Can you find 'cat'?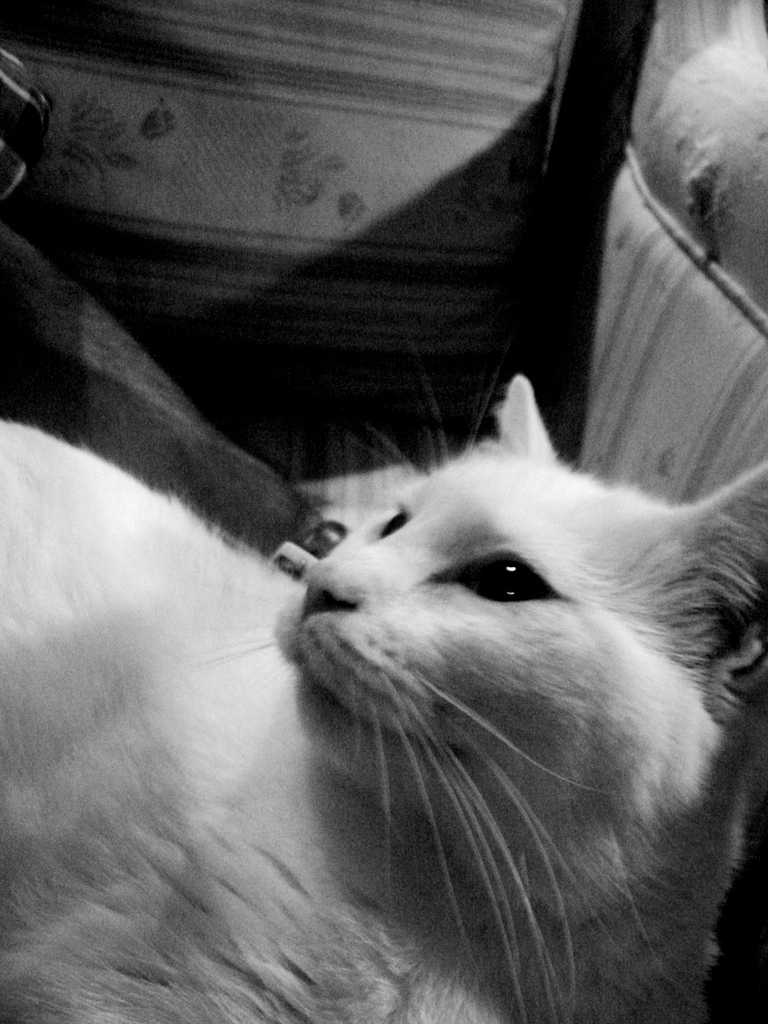
Yes, bounding box: <region>0, 370, 767, 1023</region>.
